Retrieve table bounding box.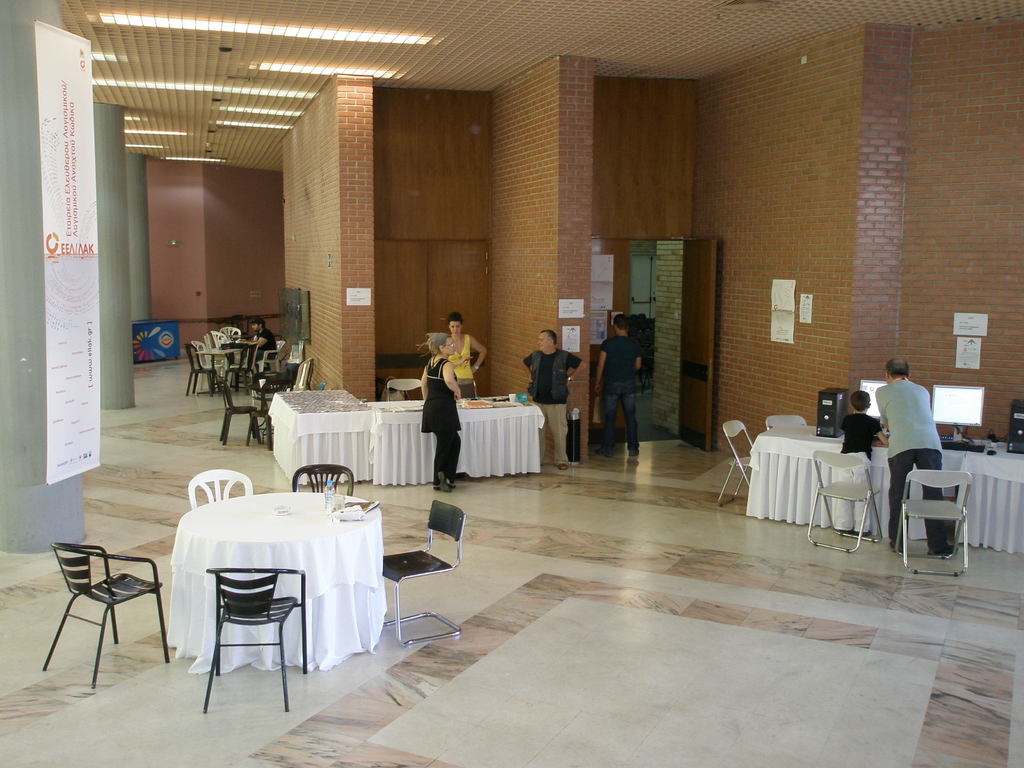
Bounding box: <region>744, 421, 1023, 552</region>.
